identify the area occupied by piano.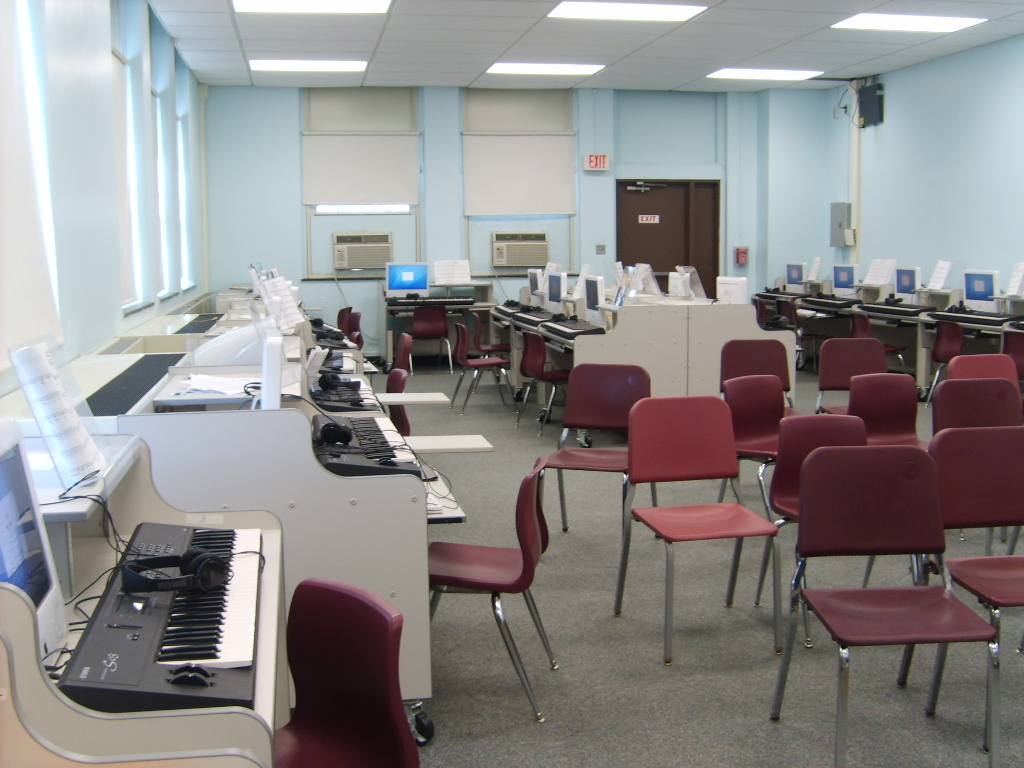
Area: [x1=513, y1=303, x2=555, y2=327].
